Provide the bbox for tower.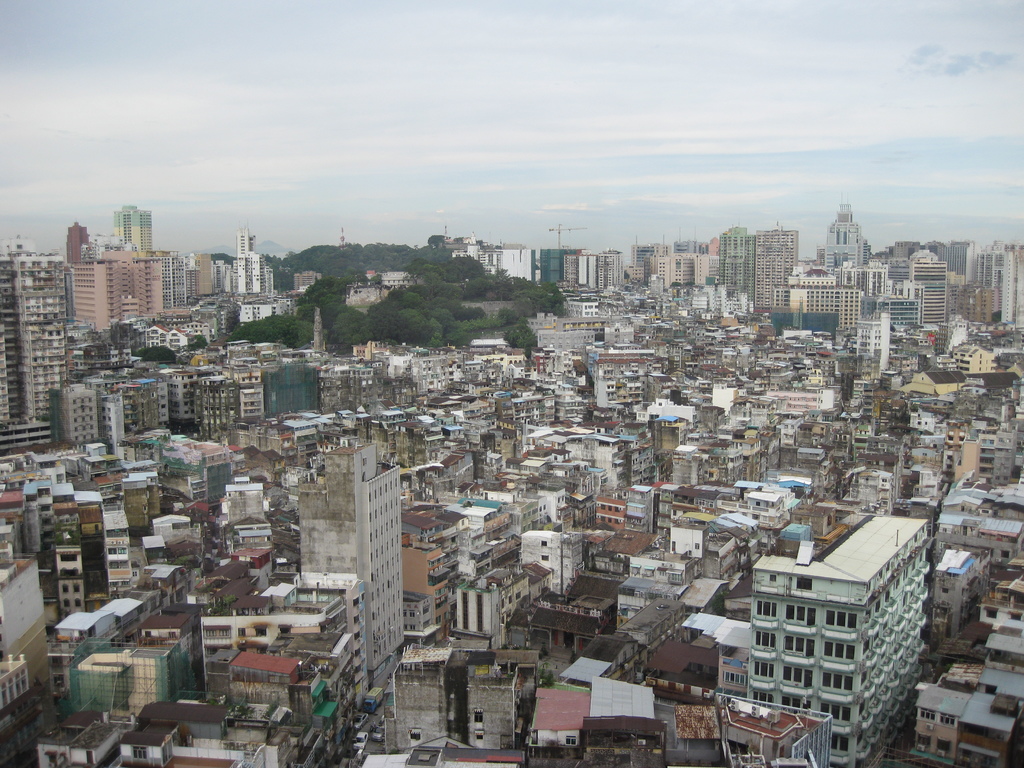
rect(228, 232, 275, 298).
